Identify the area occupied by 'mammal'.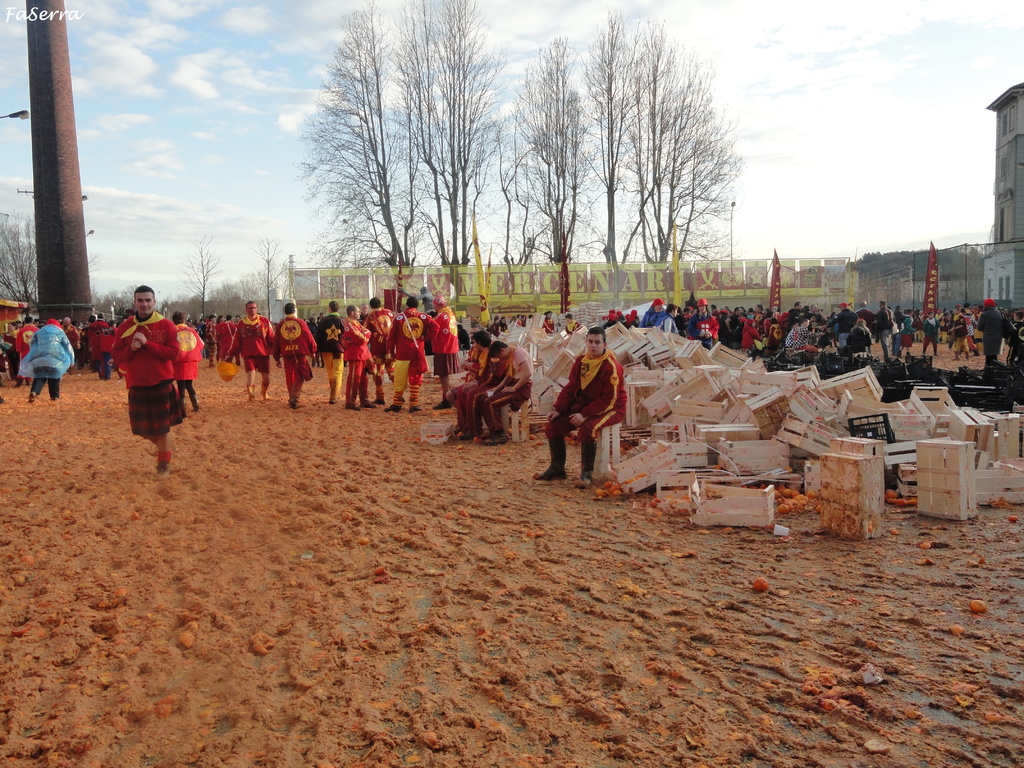
Area: 385,296,440,410.
